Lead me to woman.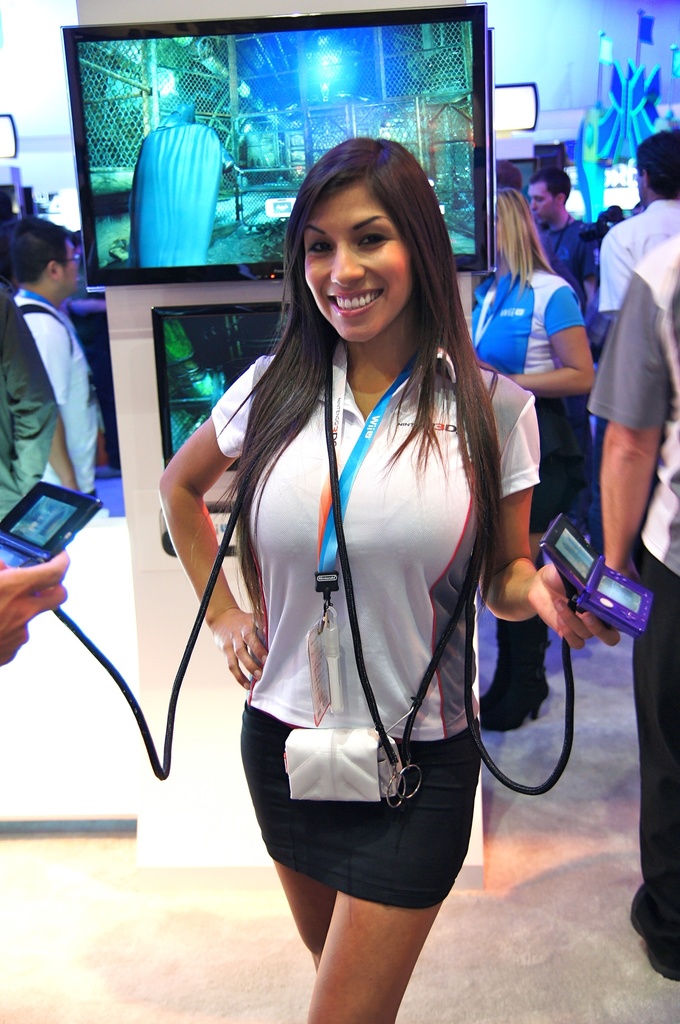
Lead to {"x1": 159, "y1": 106, "x2": 542, "y2": 986}.
